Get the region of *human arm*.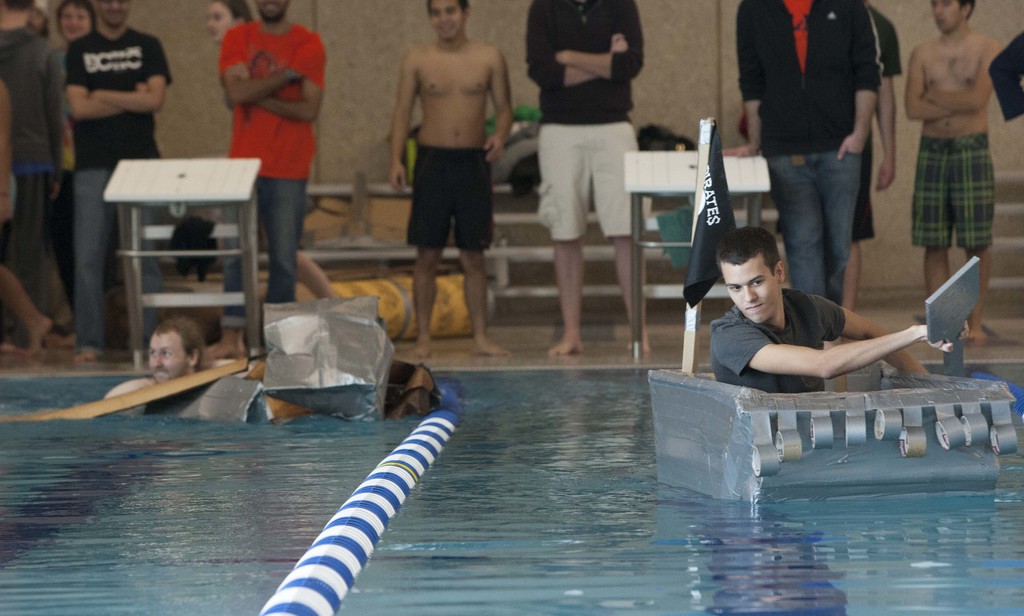
bbox=(525, 0, 627, 90).
